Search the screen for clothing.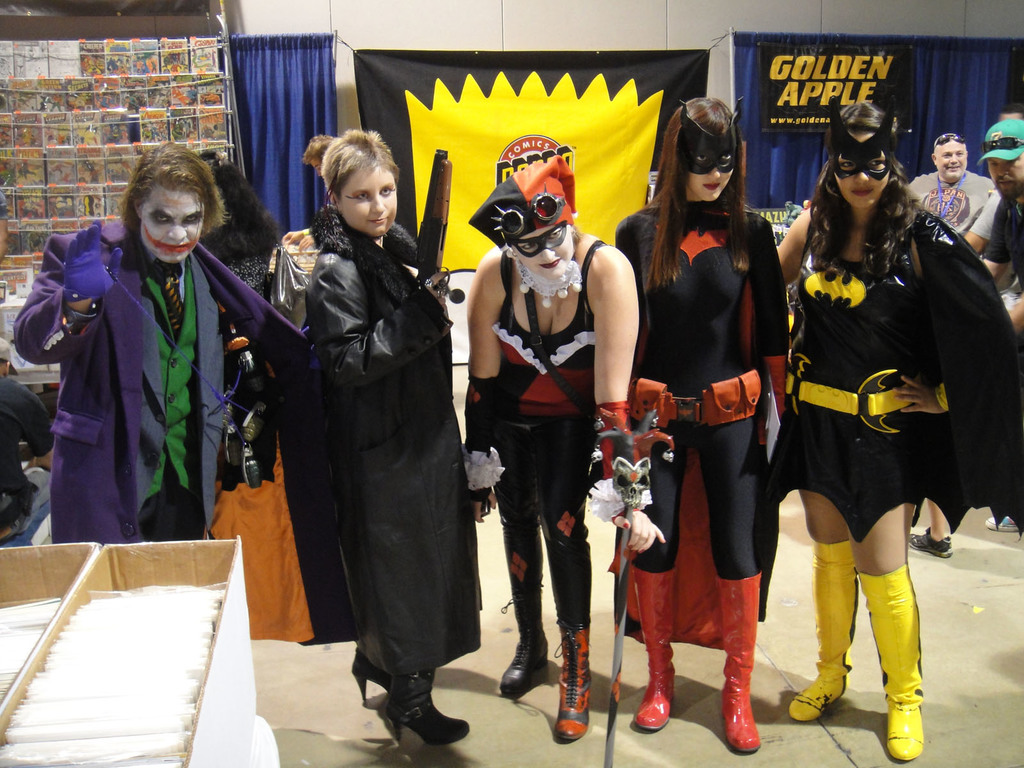
Found at locate(255, 195, 488, 687).
